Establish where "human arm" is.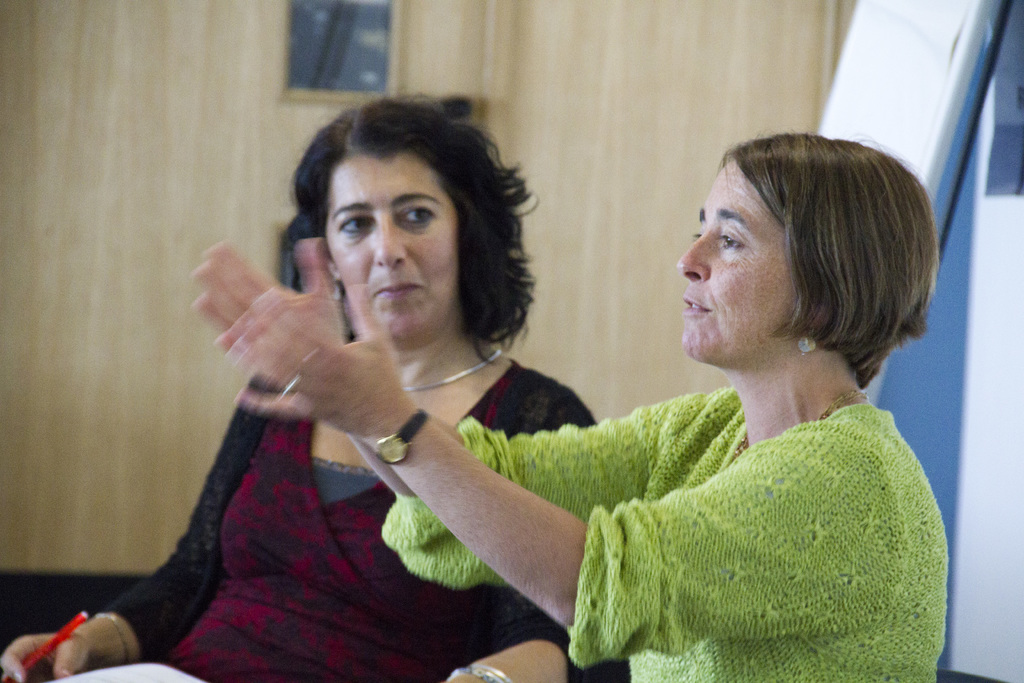
Established at BBox(0, 376, 270, 682).
